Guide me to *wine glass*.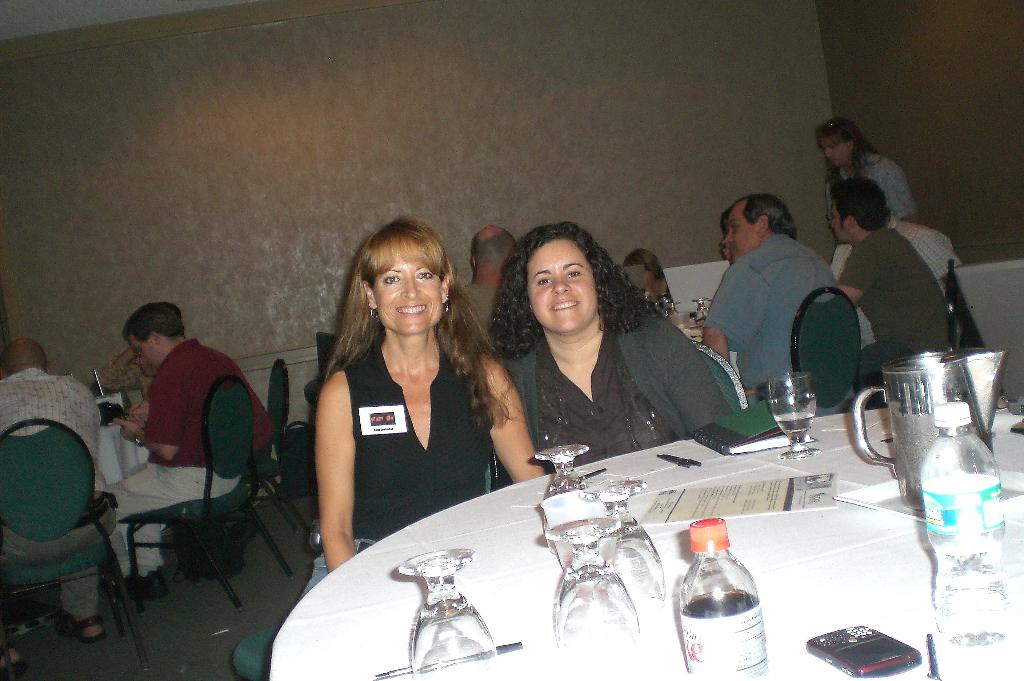
Guidance: detection(396, 545, 499, 680).
